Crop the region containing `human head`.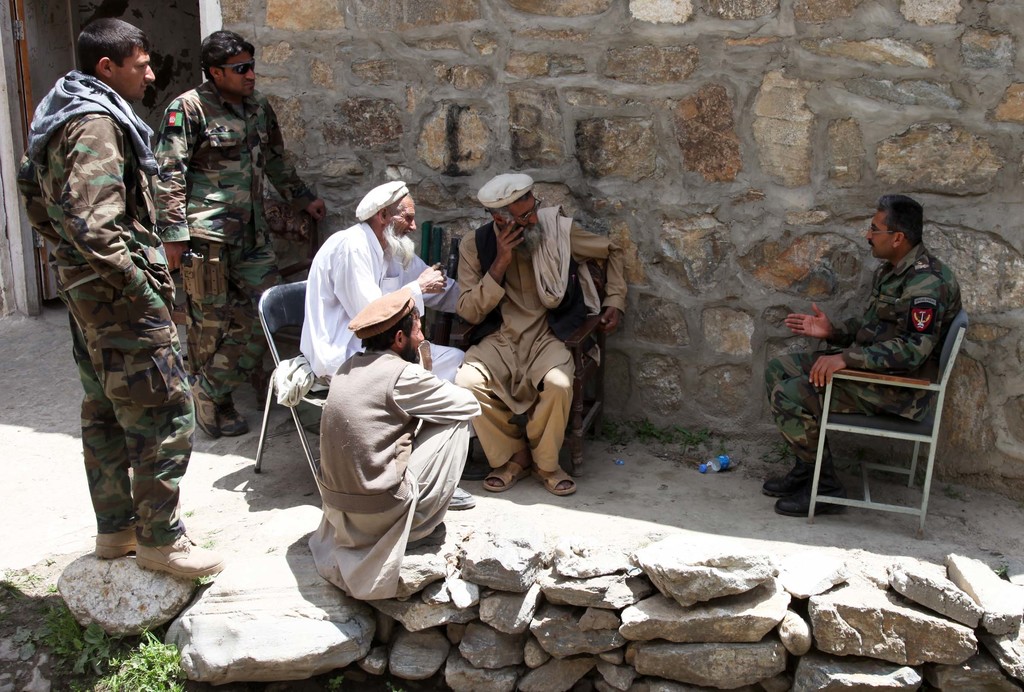
Crop region: 77/17/163/104.
